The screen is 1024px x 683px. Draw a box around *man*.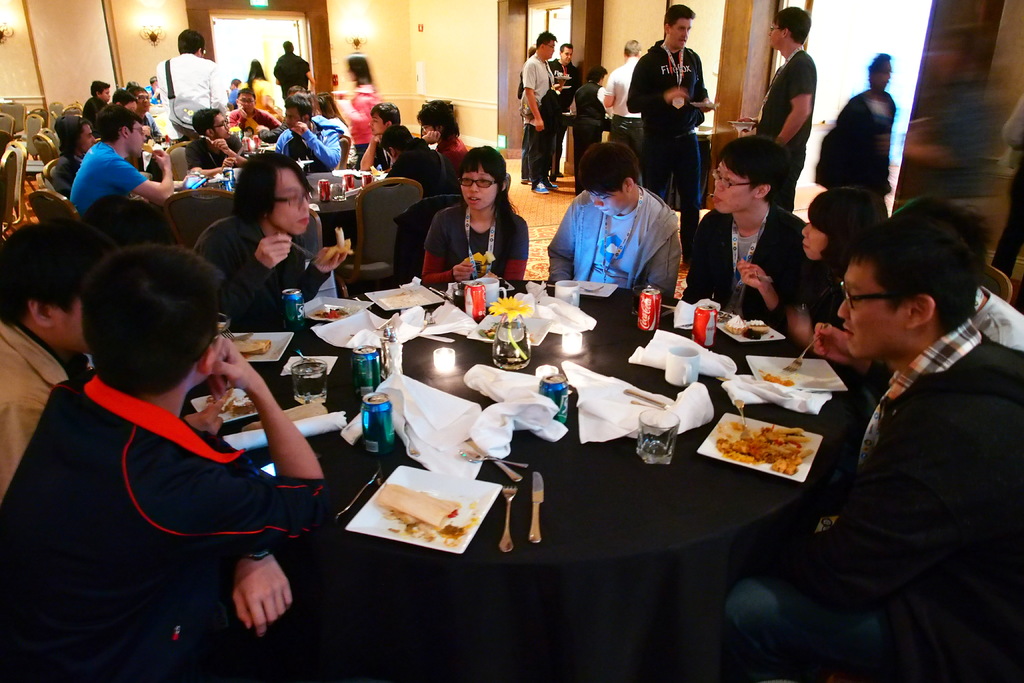
x1=719, y1=190, x2=1023, y2=678.
